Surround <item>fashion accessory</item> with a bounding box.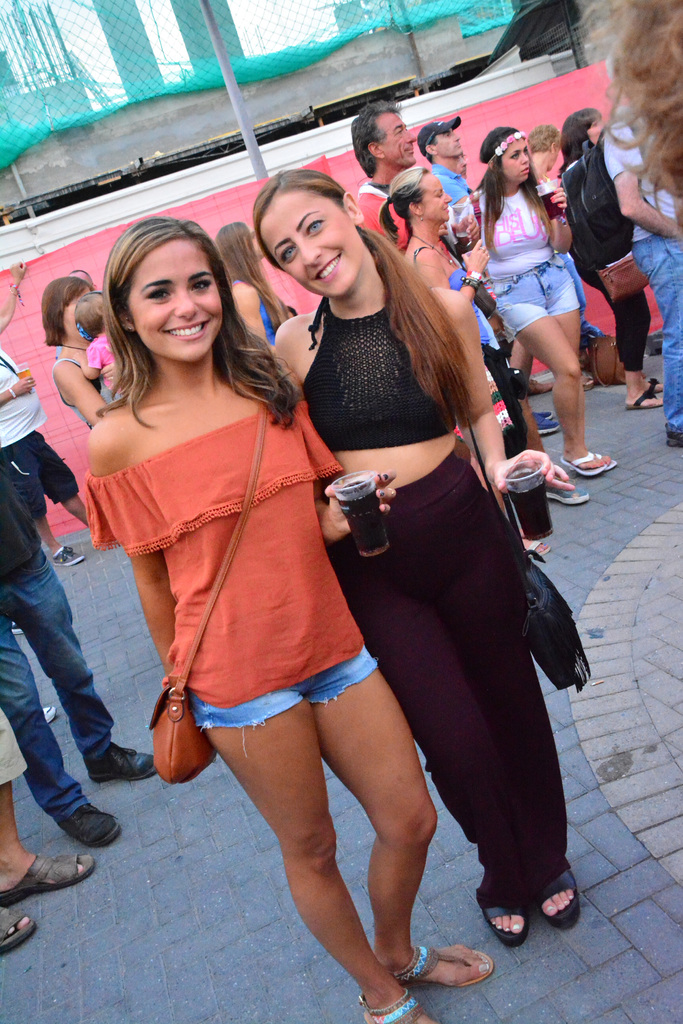
box=[0, 846, 94, 897].
